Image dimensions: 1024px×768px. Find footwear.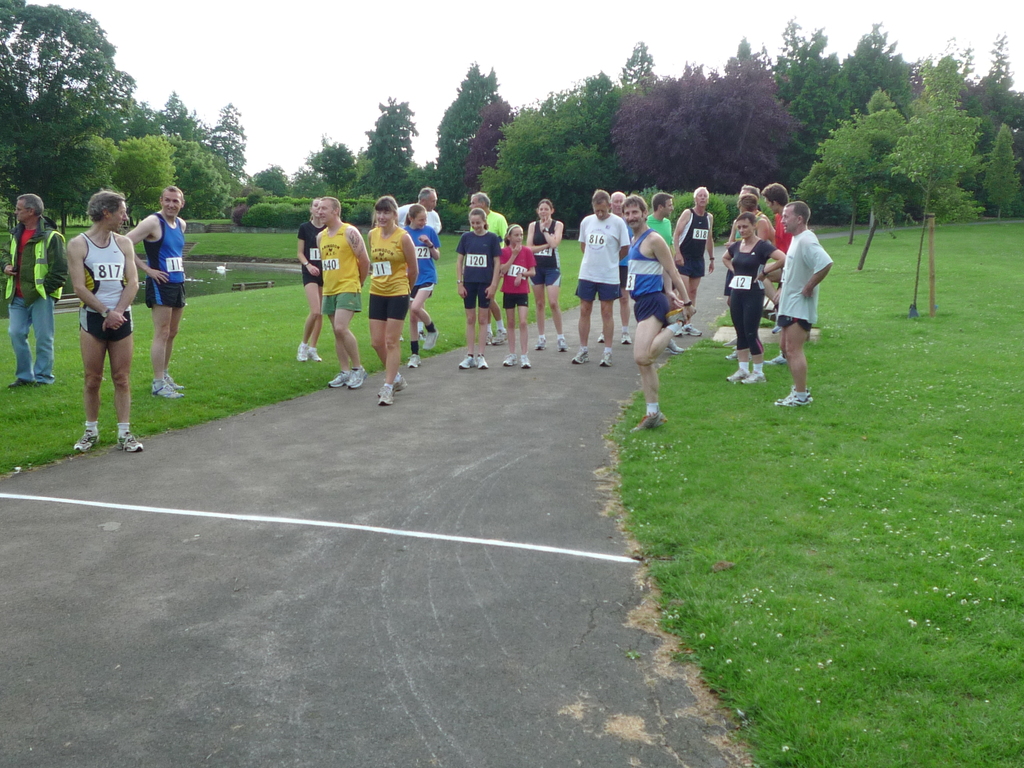
crop(533, 333, 549, 349).
